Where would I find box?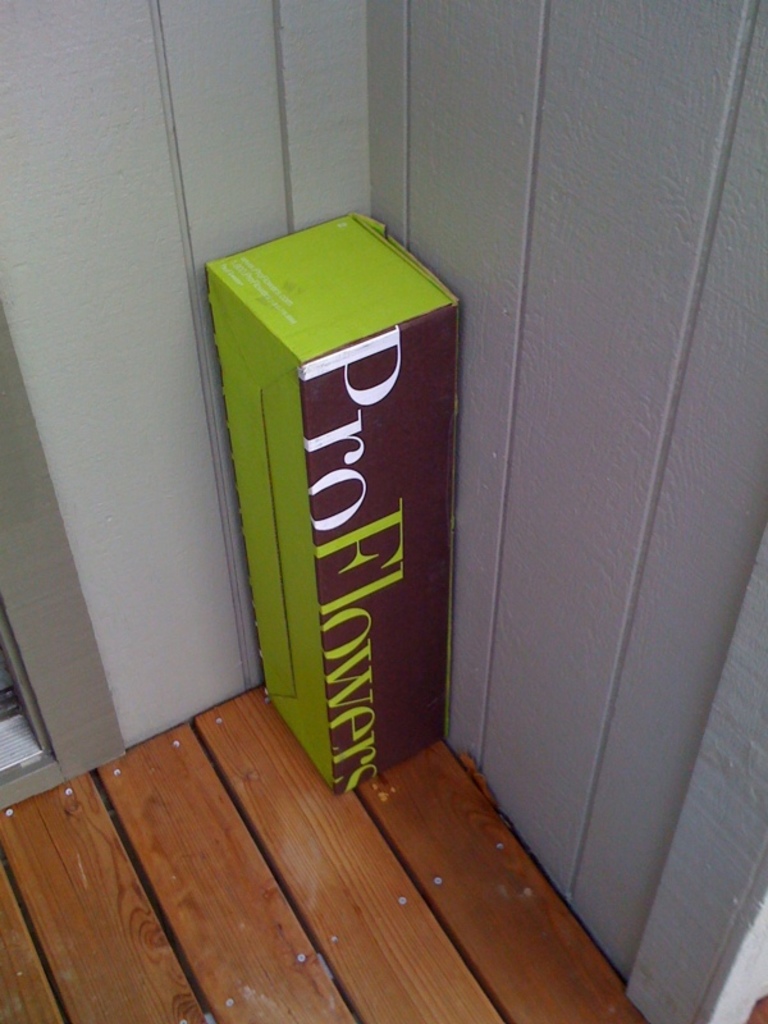
At box=[210, 225, 460, 776].
